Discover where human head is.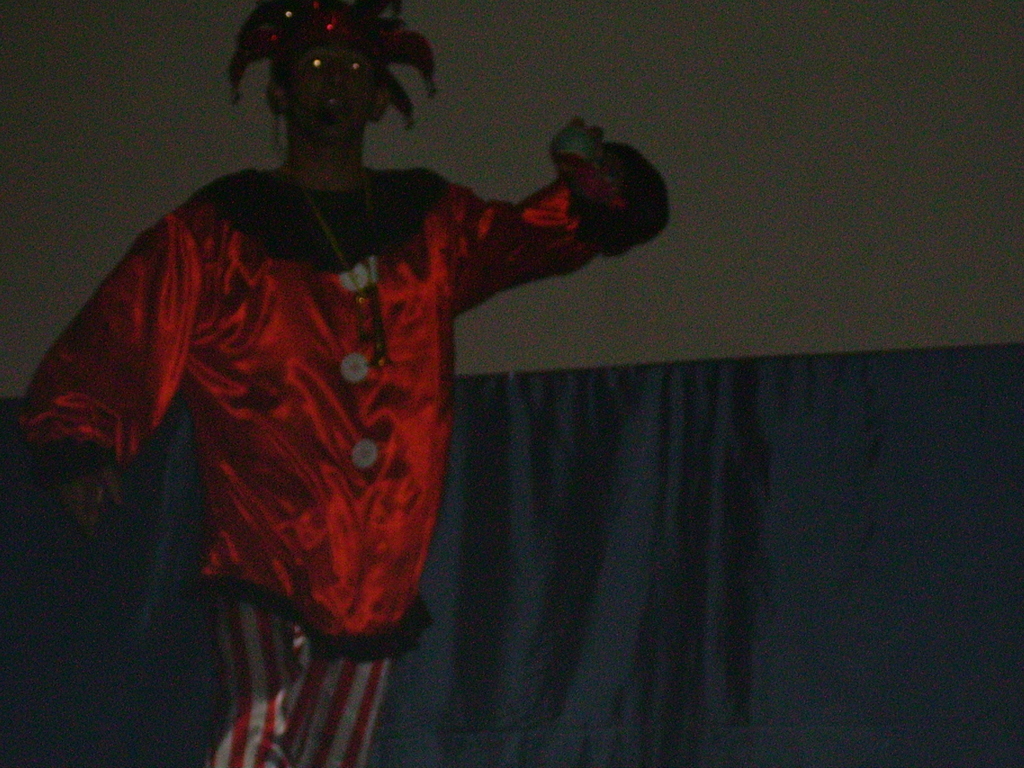
Discovered at 265/46/387/145.
